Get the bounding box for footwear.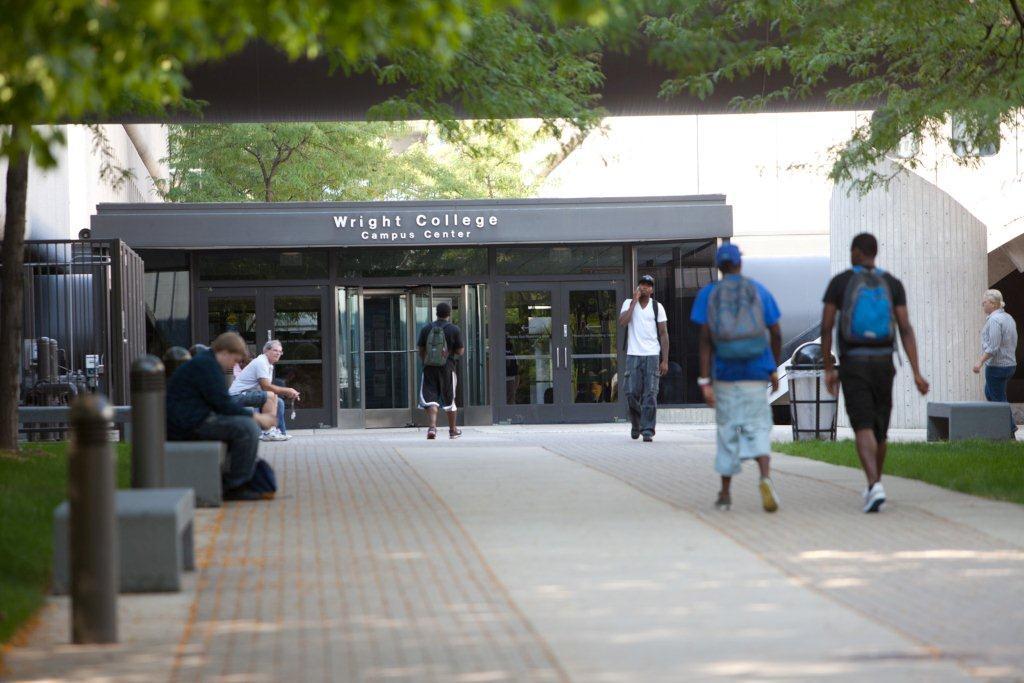
[x1=424, y1=425, x2=446, y2=439].
